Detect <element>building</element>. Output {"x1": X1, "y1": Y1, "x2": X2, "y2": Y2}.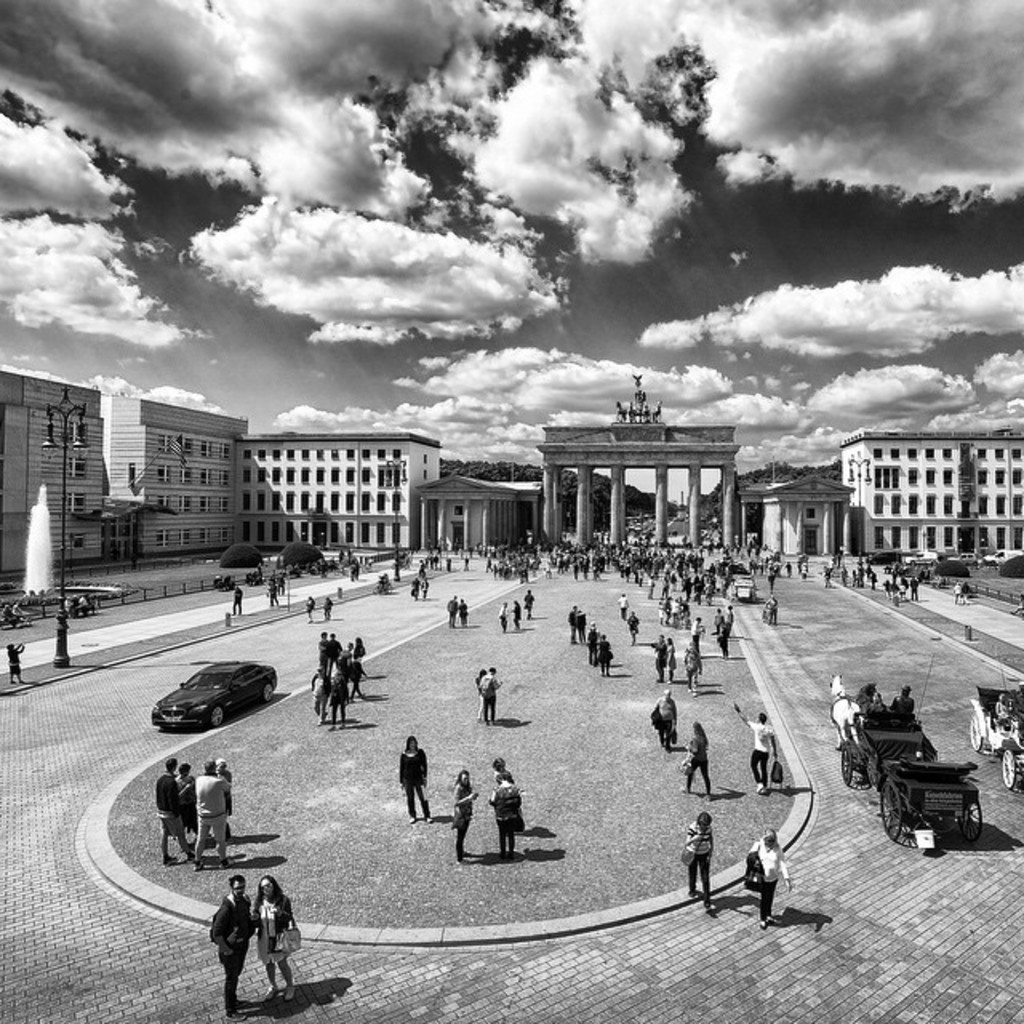
{"x1": 104, "y1": 400, "x2": 253, "y2": 562}.
